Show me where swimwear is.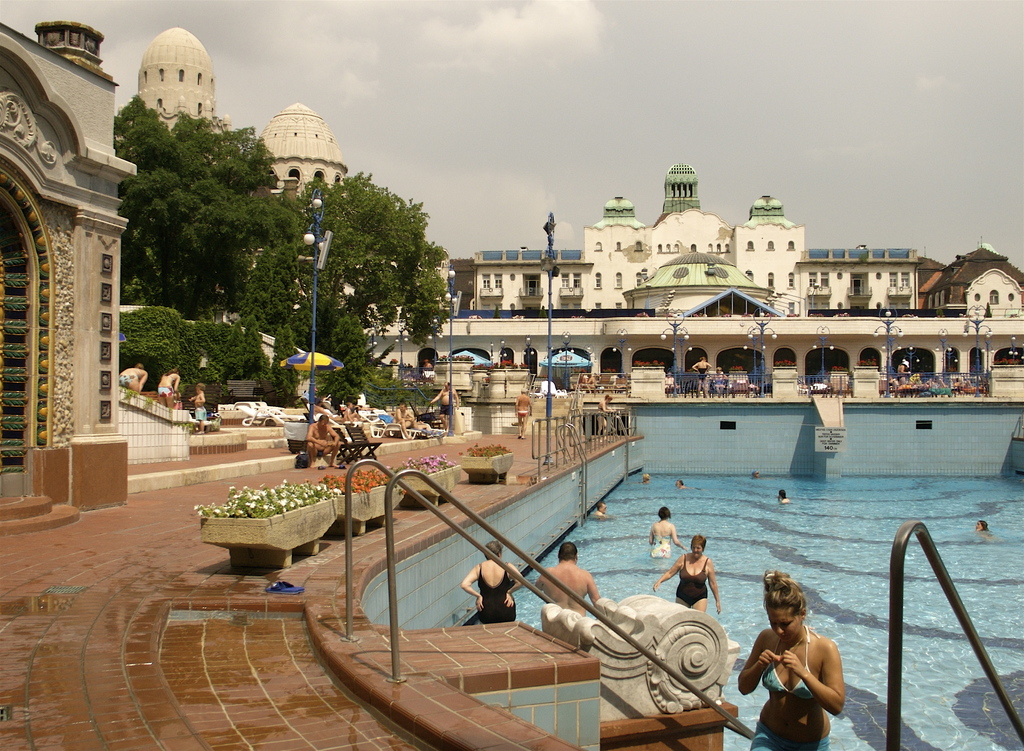
swimwear is at rect(758, 629, 815, 700).
